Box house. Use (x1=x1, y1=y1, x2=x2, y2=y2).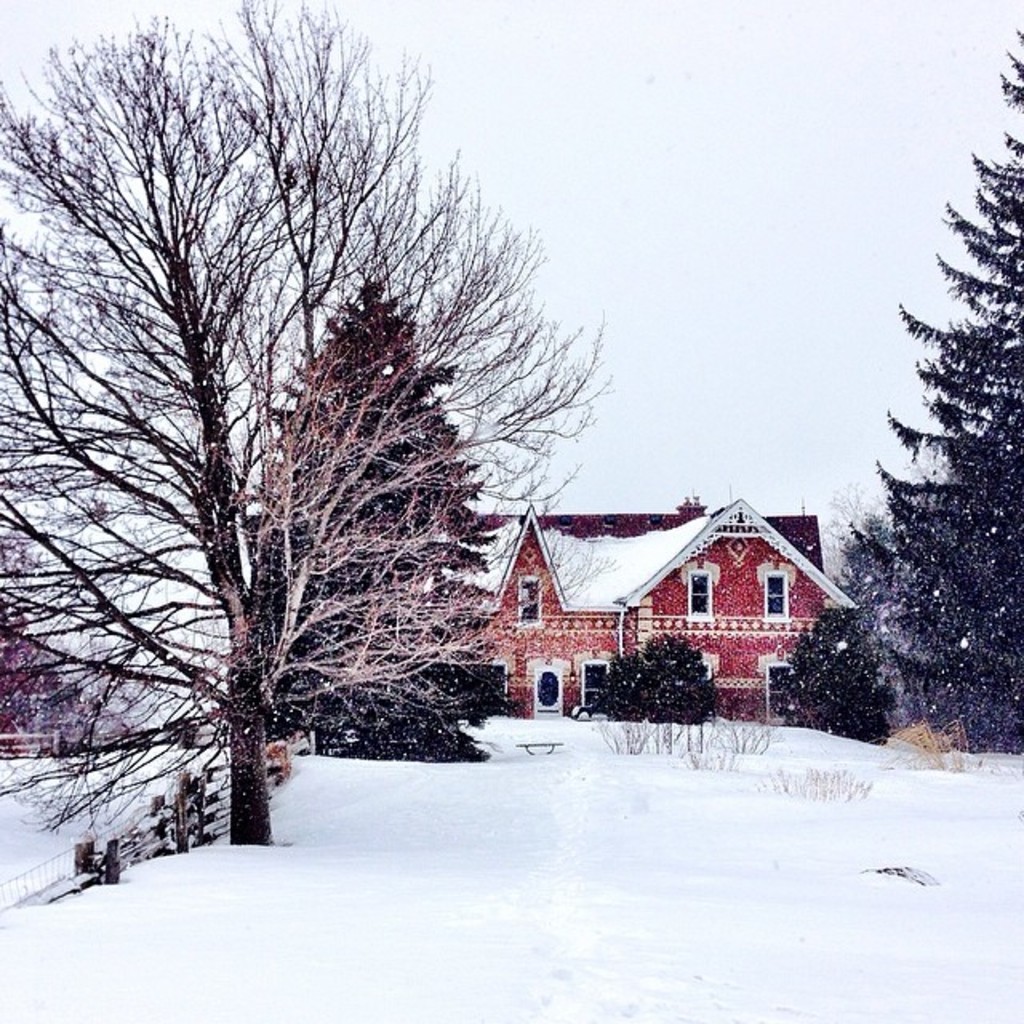
(x1=498, y1=480, x2=850, y2=730).
